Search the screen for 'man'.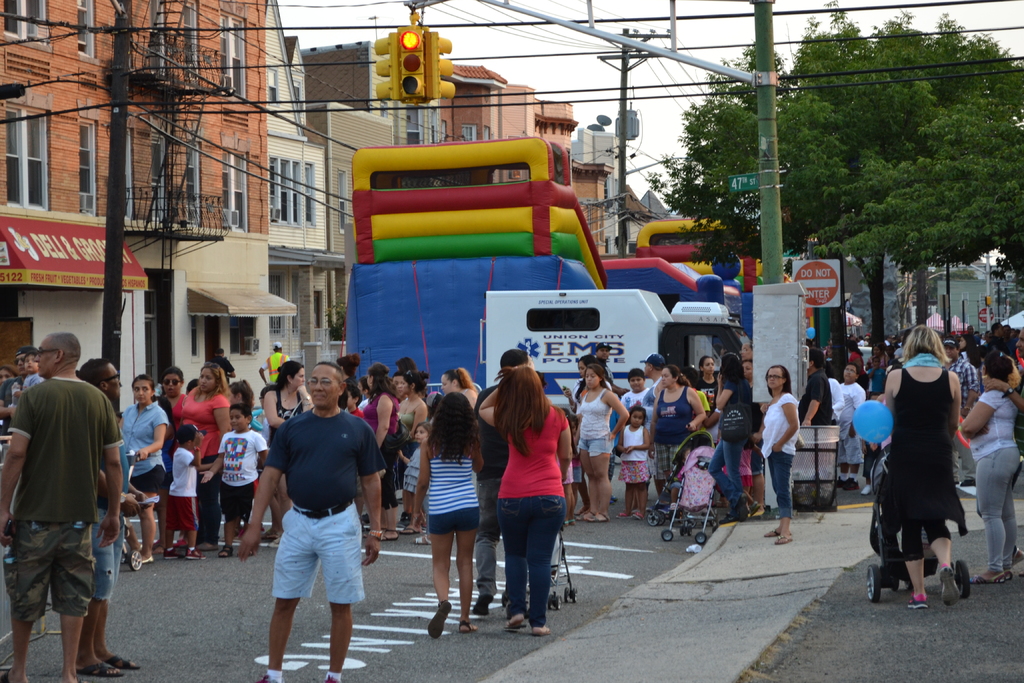
Found at bbox=[215, 347, 240, 399].
